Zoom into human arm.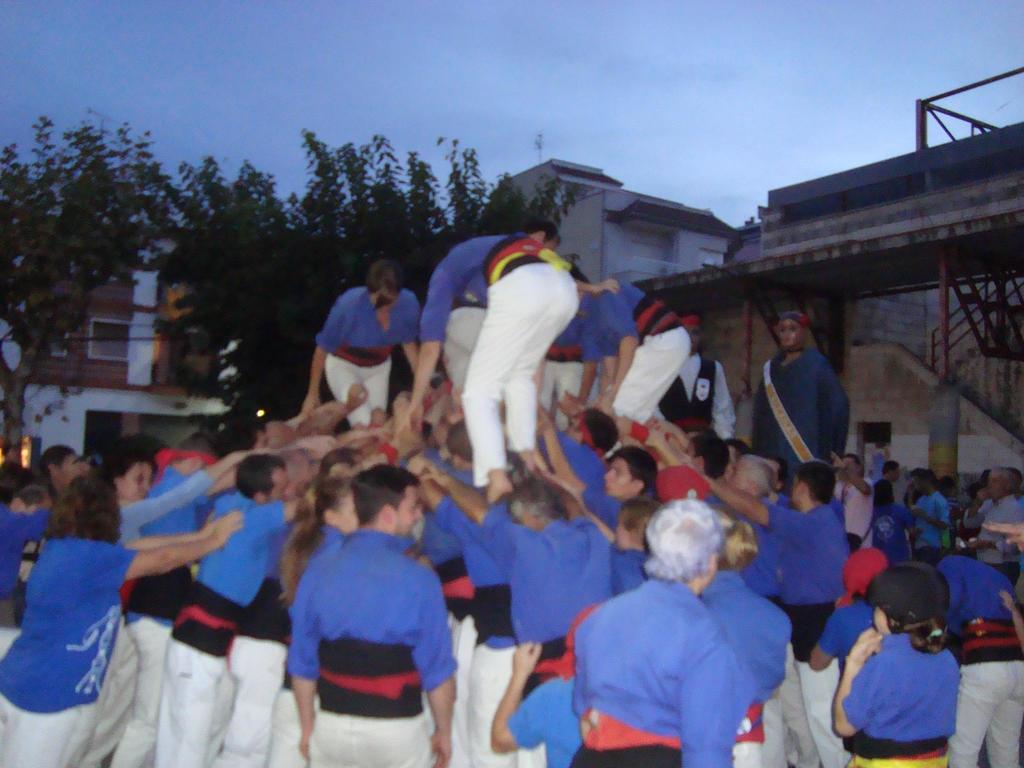
Zoom target: (x1=422, y1=470, x2=499, y2=589).
